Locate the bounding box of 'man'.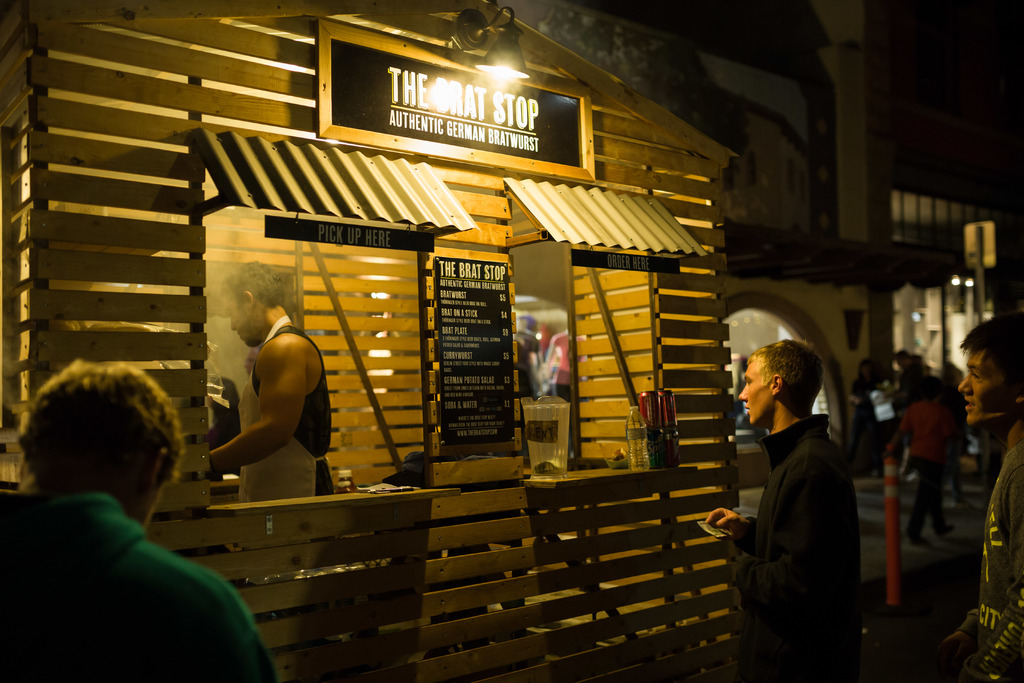
Bounding box: {"left": 209, "top": 258, "right": 332, "bottom": 505}.
